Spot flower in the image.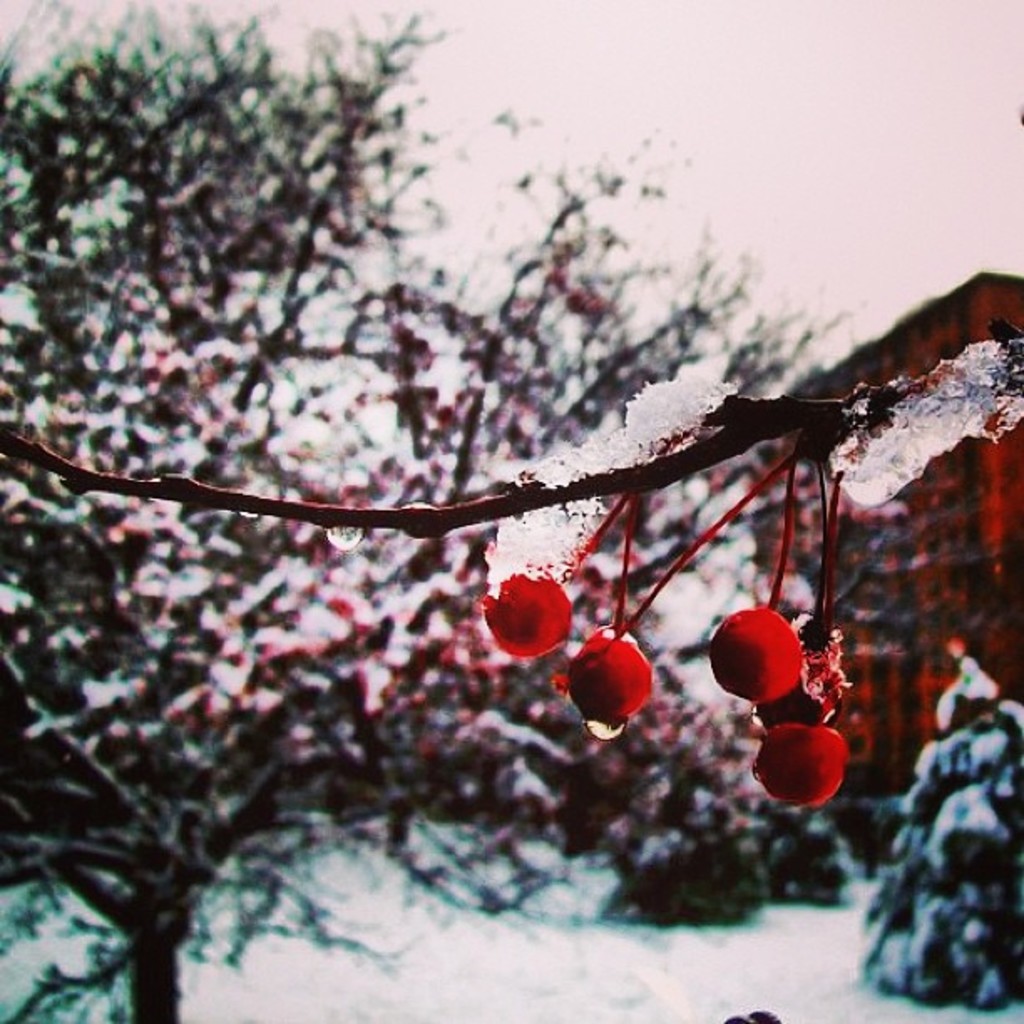
flower found at x1=574, y1=624, x2=646, y2=726.
